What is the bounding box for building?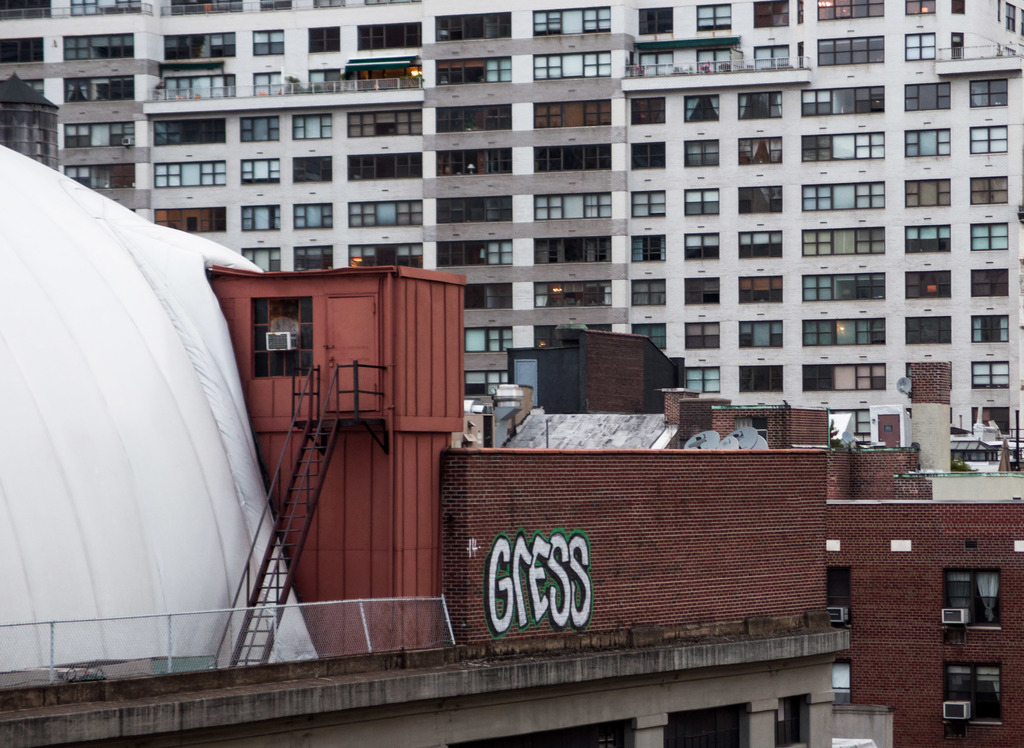
821/359/1023/747.
